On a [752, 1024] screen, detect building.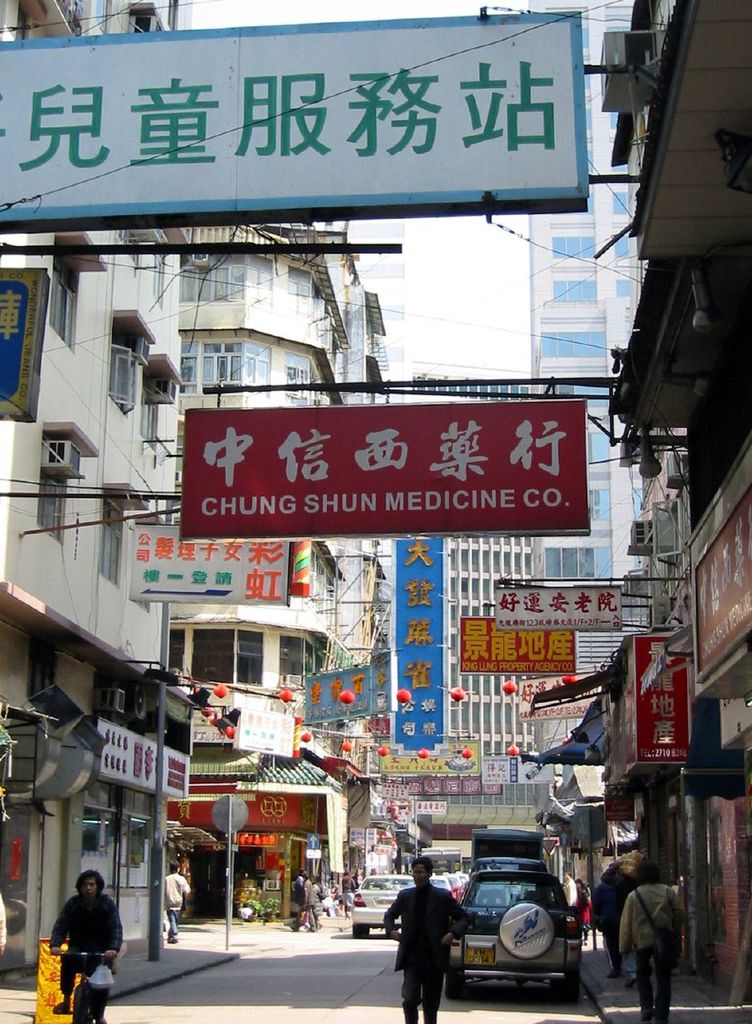
(left=182, top=221, right=386, bottom=920).
